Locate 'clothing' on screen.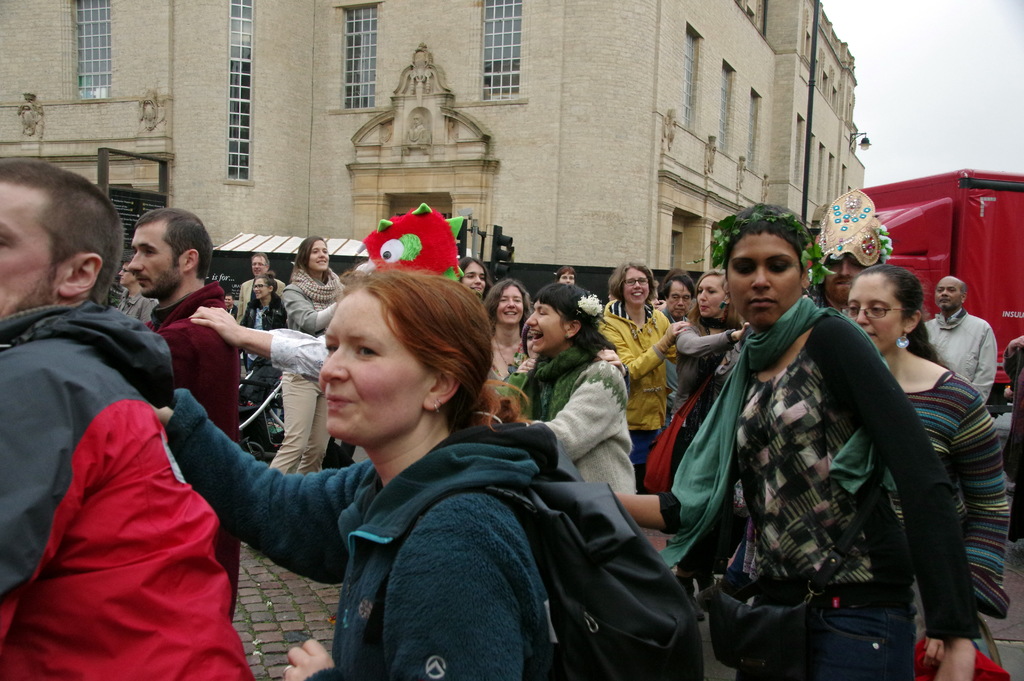
On screen at (left=511, top=329, right=637, bottom=496).
